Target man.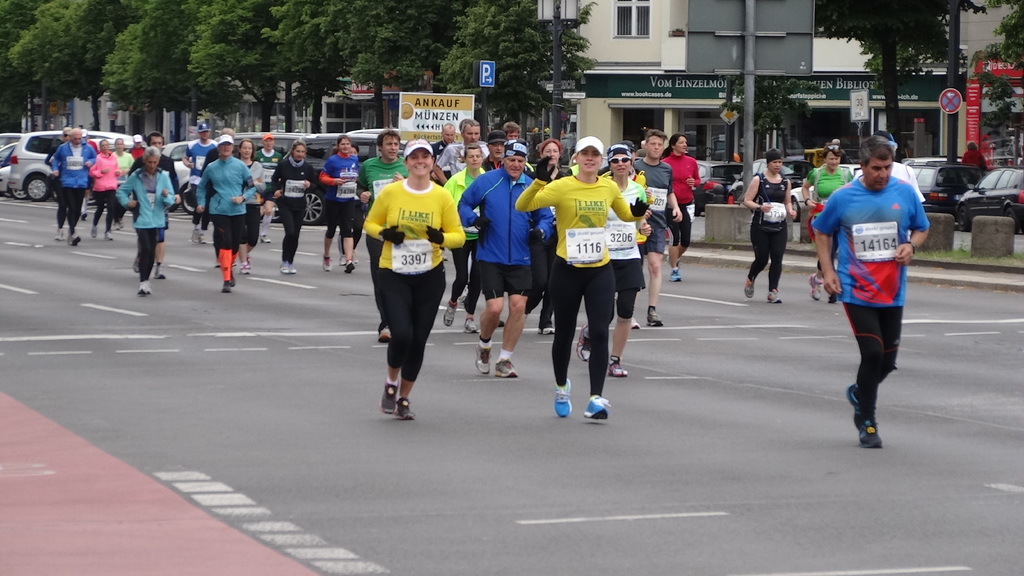
Target region: 431, 122, 461, 187.
